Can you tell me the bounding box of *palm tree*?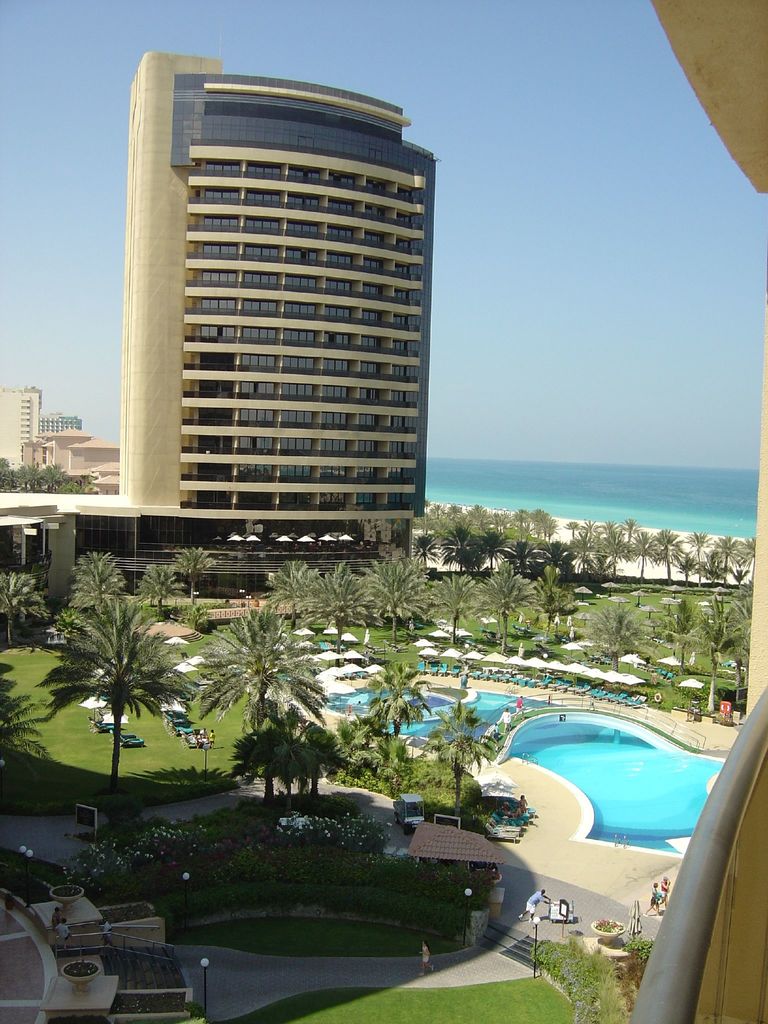
bbox=[222, 624, 301, 877].
